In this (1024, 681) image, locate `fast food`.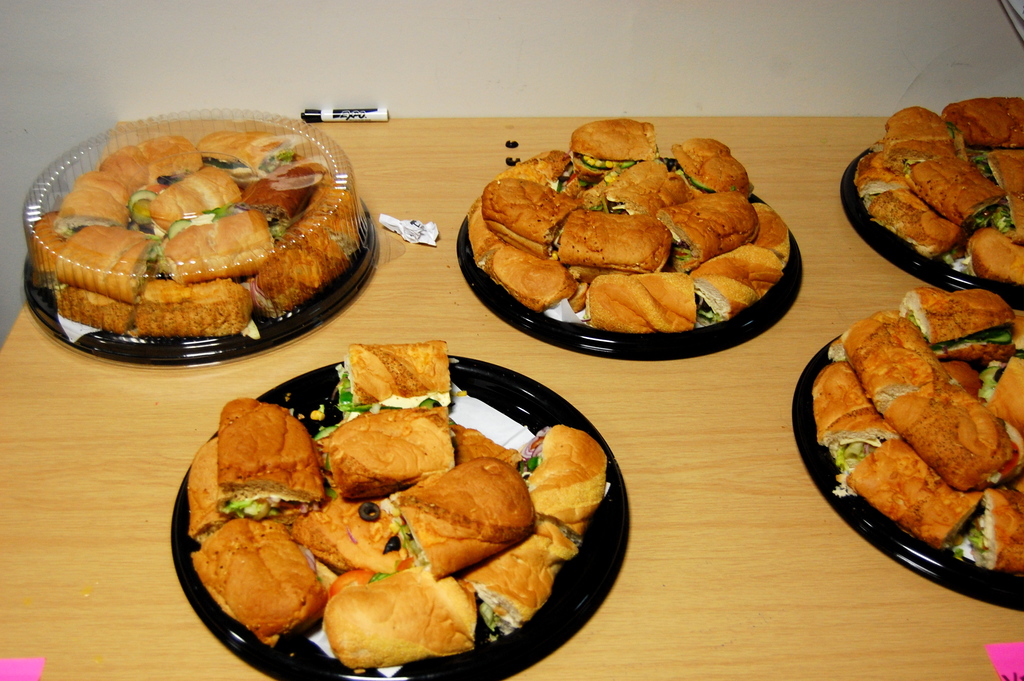
Bounding box: rect(192, 509, 328, 643).
